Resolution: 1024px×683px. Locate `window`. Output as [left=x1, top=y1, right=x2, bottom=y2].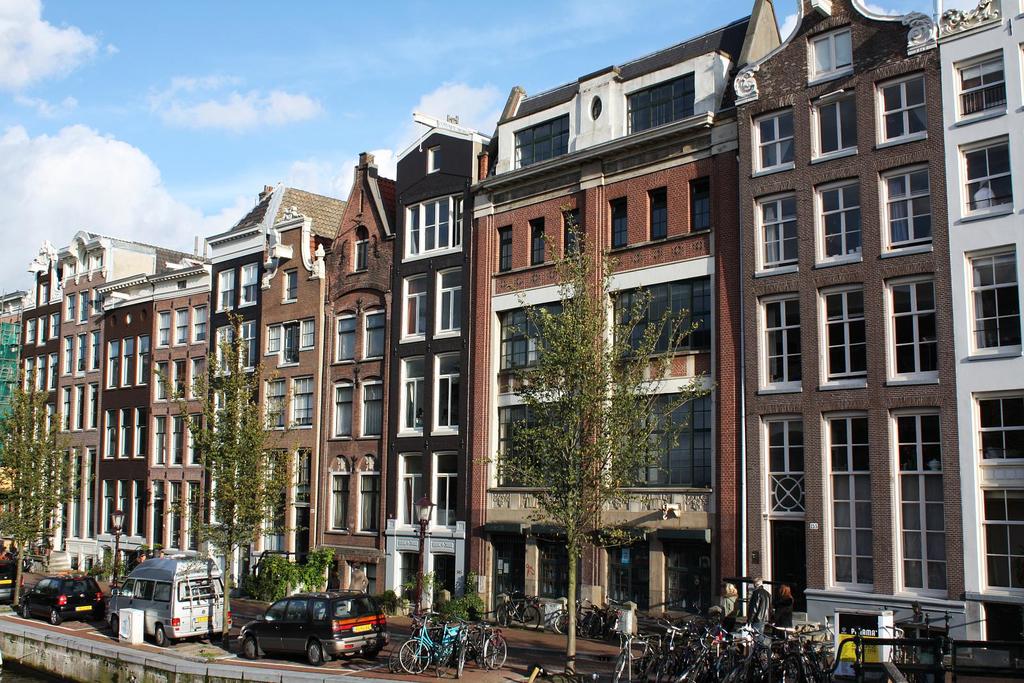
[left=561, top=210, right=582, bottom=259].
